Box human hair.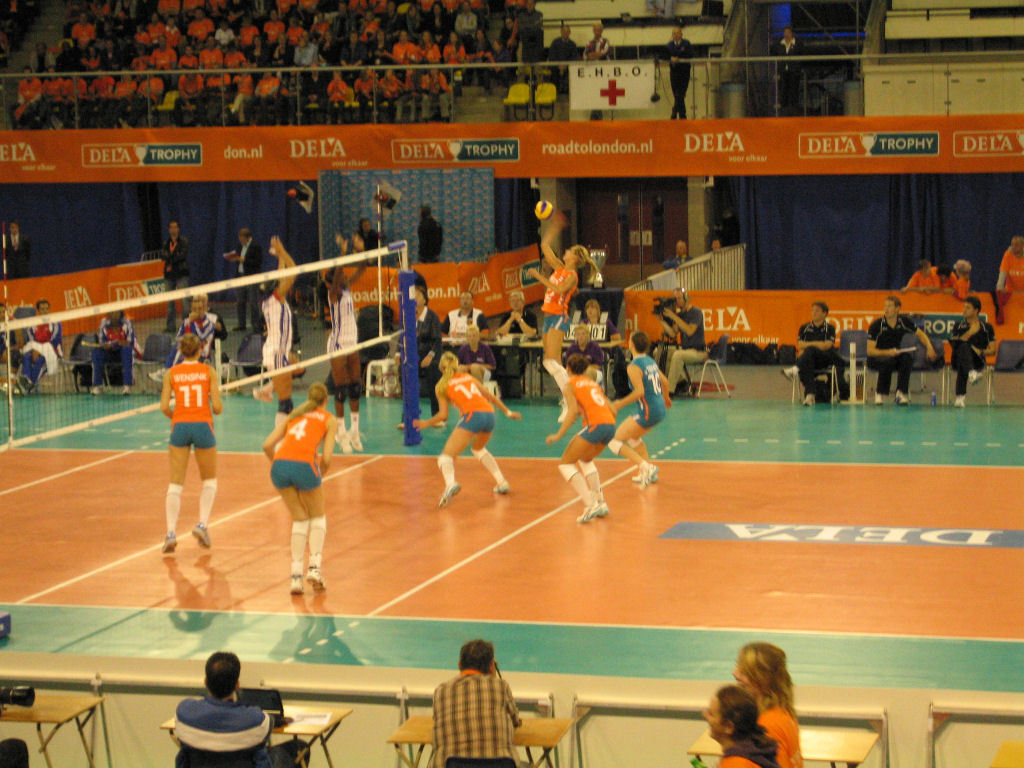
pyautogui.locateOnScreen(717, 683, 776, 764).
